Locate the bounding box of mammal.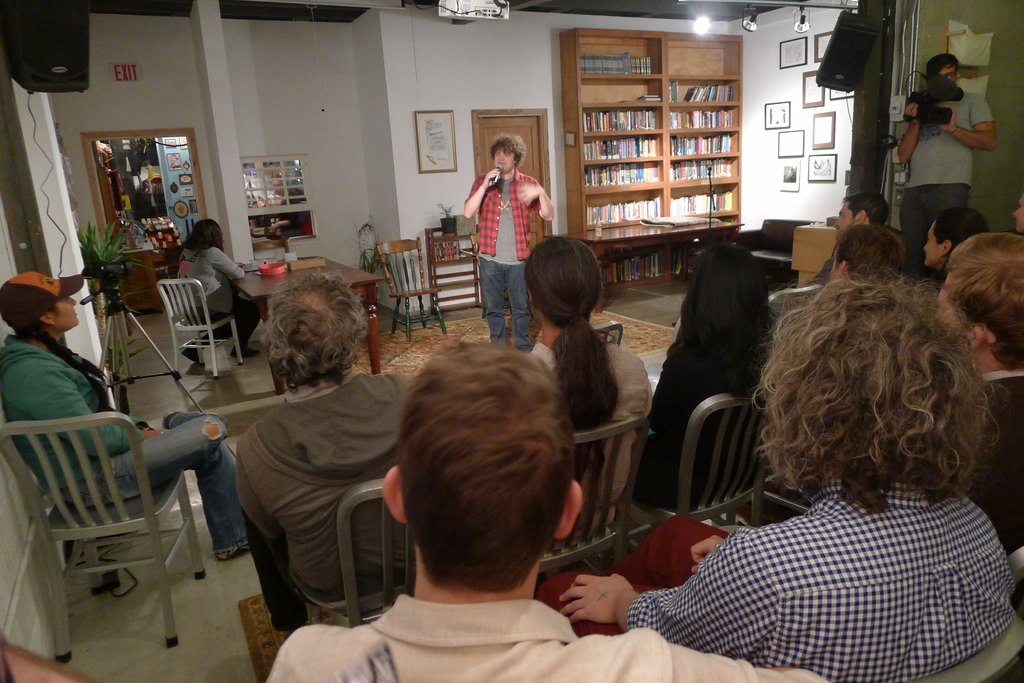
Bounding box: left=0, top=271, right=256, bottom=561.
